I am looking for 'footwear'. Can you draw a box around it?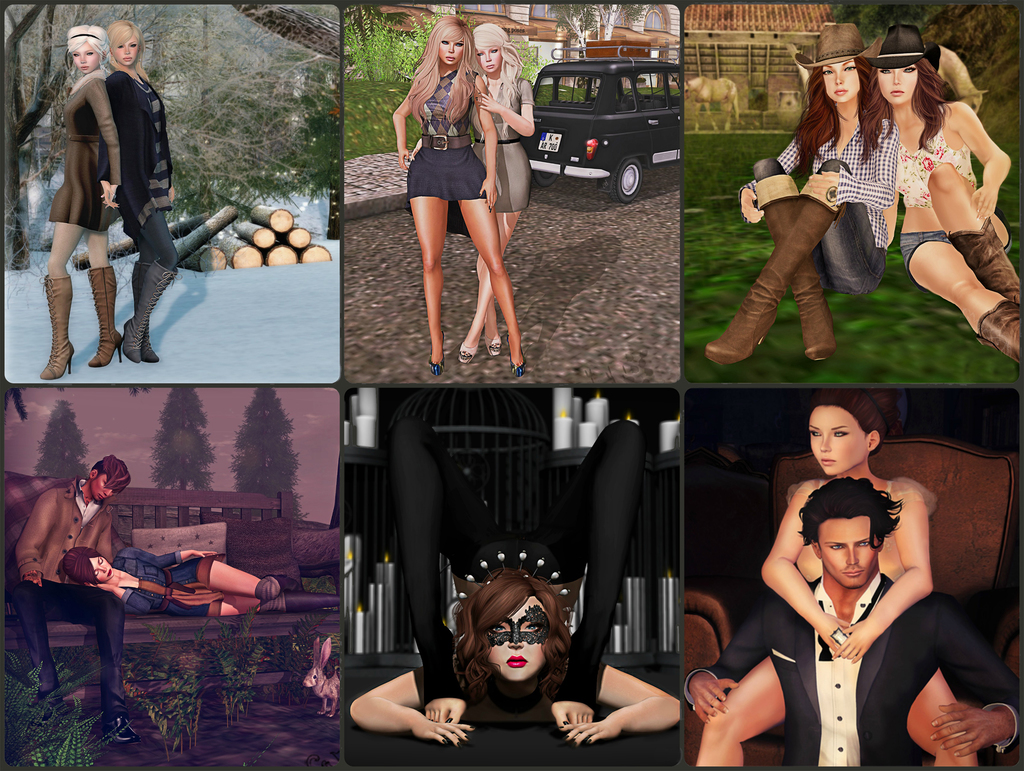
Sure, the bounding box is 95/702/140/745.
